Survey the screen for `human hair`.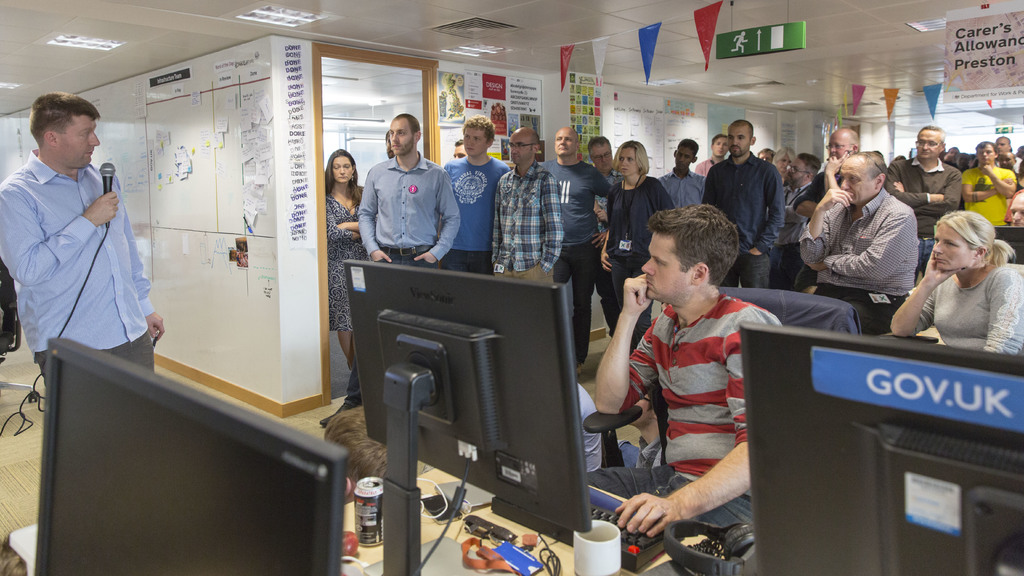
Survey found: [left=322, top=150, right=368, bottom=205].
